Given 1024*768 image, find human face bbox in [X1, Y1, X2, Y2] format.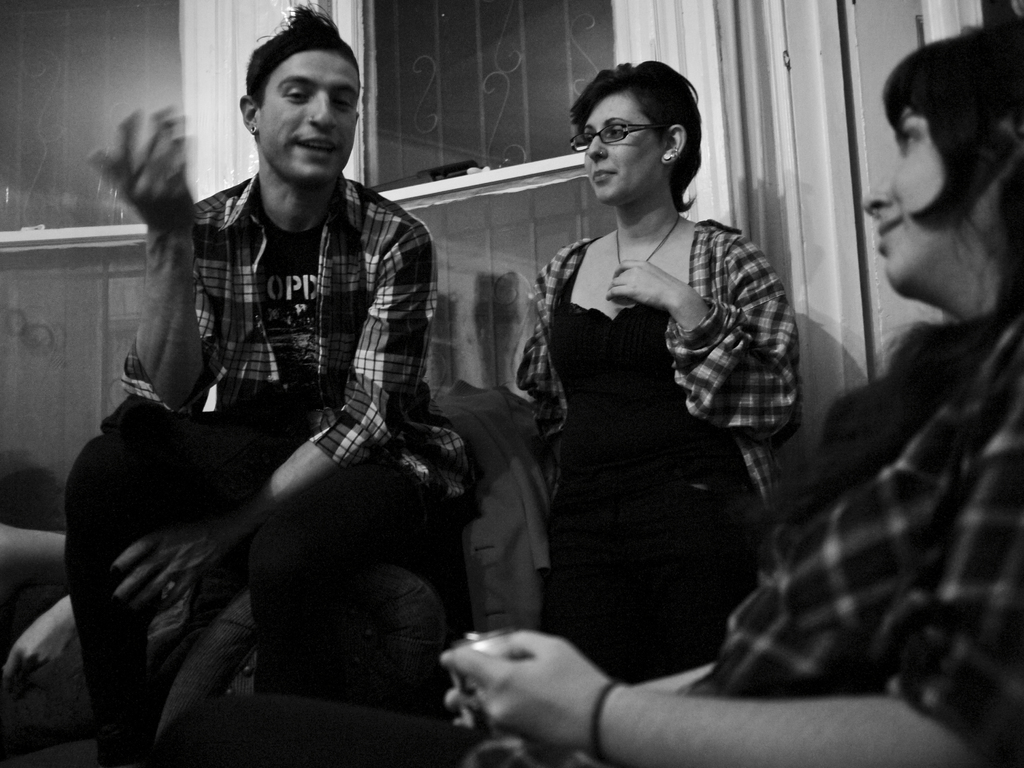
[259, 51, 359, 179].
